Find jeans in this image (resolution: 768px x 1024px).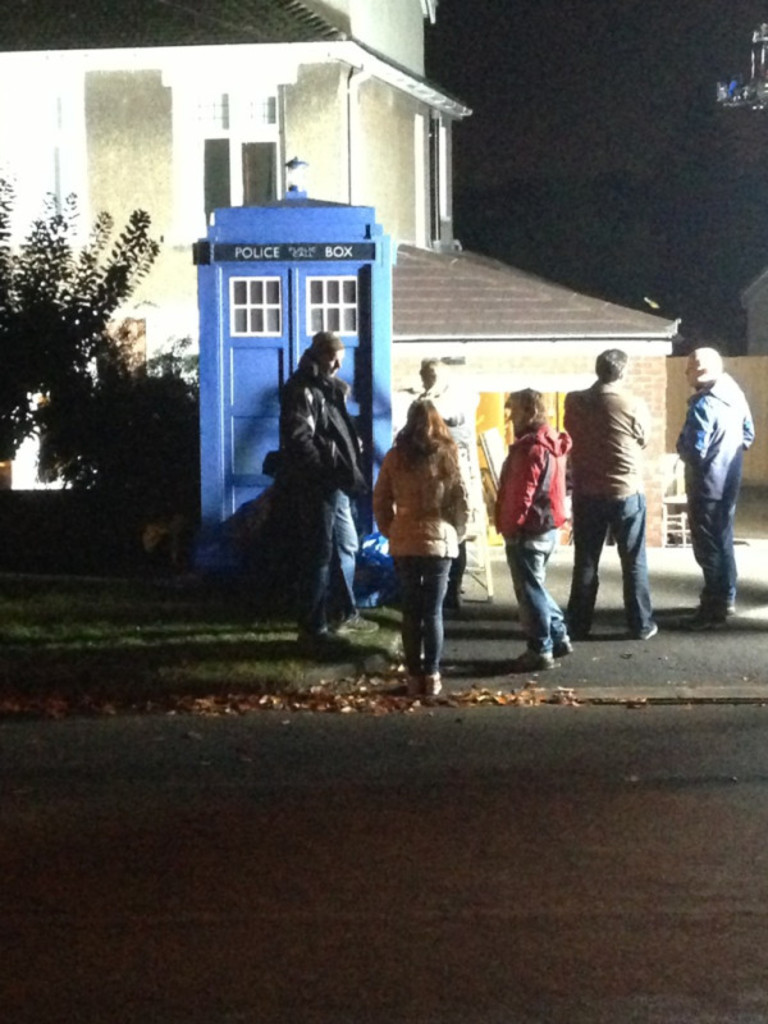
locate(287, 484, 358, 650).
